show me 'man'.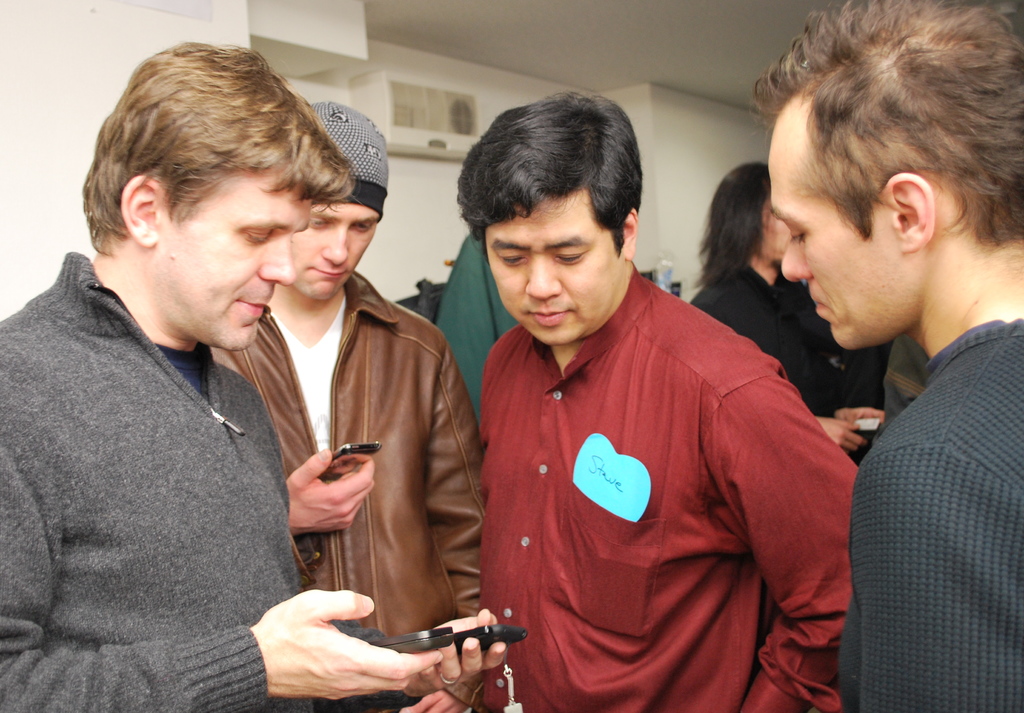
'man' is here: detection(209, 104, 493, 712).
